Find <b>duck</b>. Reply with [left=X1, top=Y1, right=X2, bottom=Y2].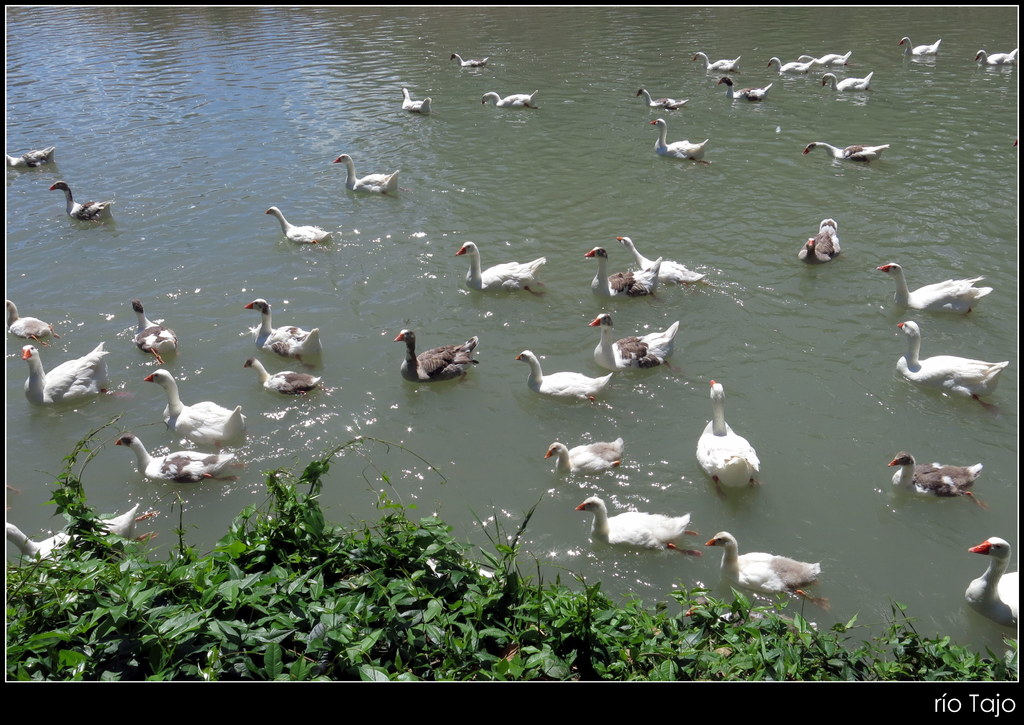
[left=689, top=52, right=746, bottom=77].
